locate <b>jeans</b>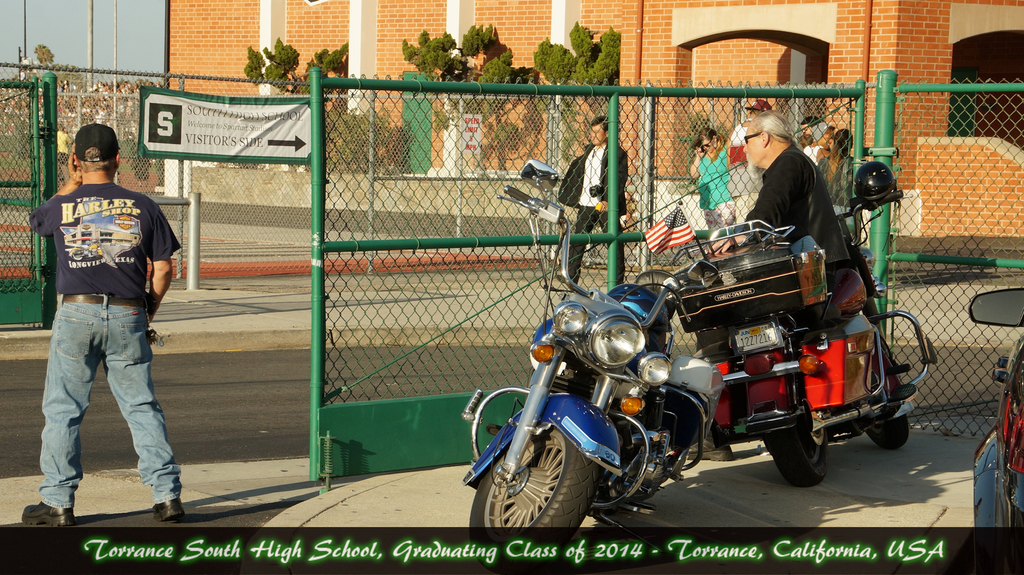
x1=571, y1=207, x2=638, y2=283
